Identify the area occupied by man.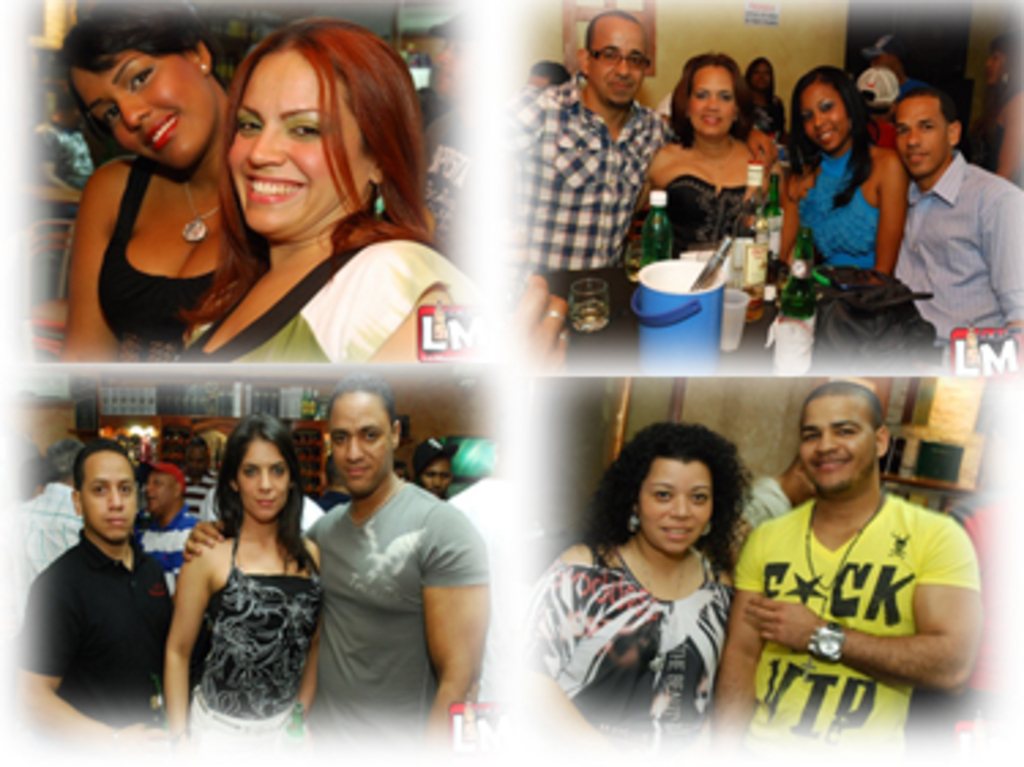
Area: bbox(172, 385, 494, 740).
